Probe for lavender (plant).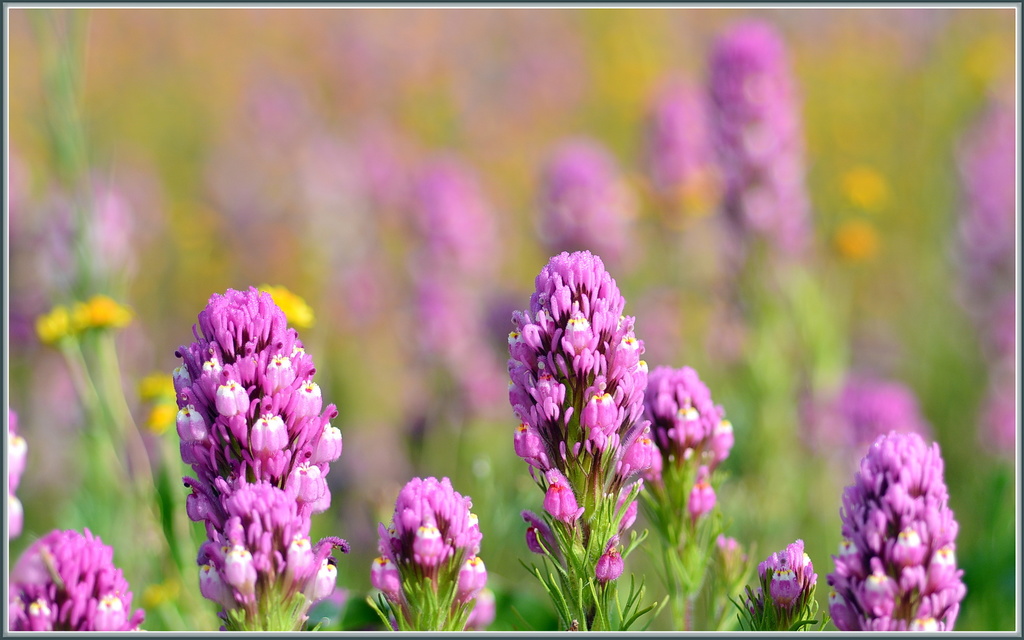
Probe result: [x1=414, y1=182, x2=502, y2=430].
